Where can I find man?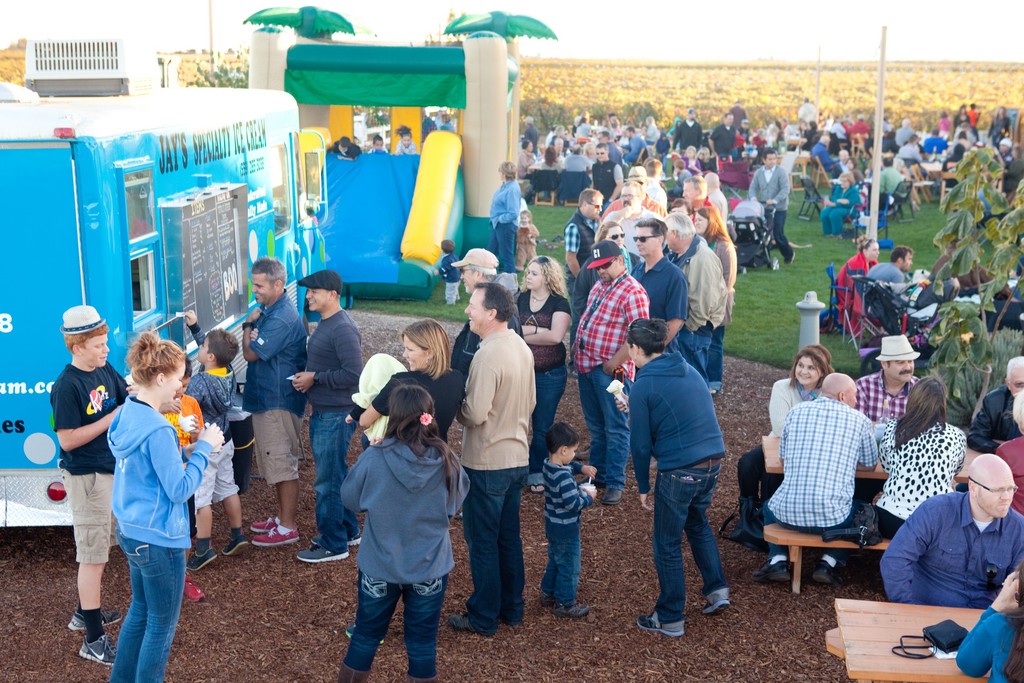
You can find it at l=605, t=176, r=650, b=261.
